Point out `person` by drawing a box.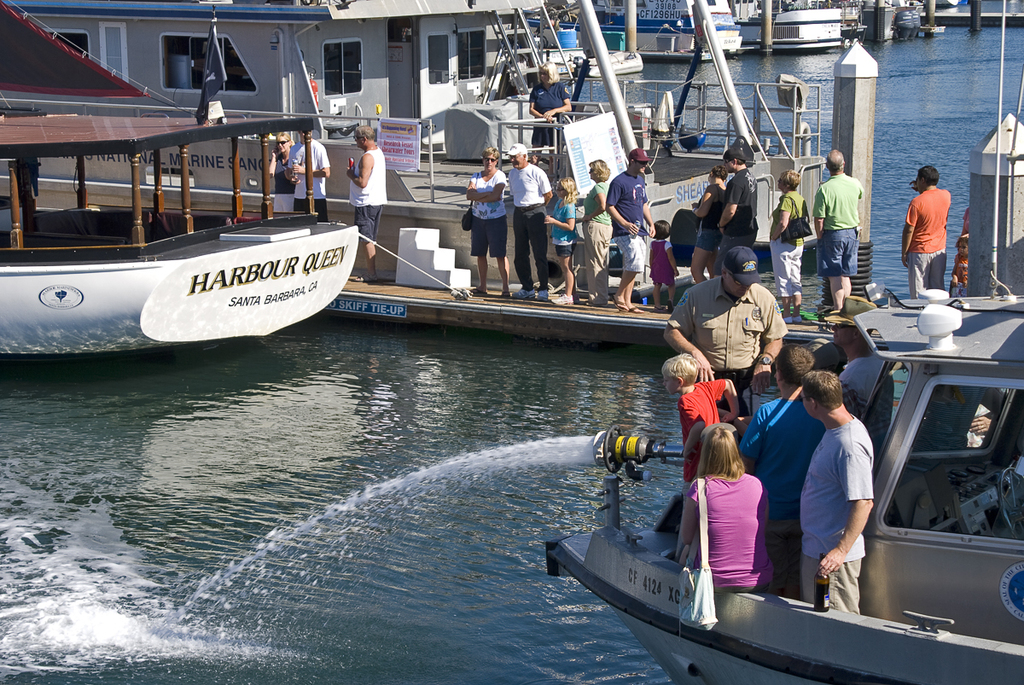
(left=575, top=157, right=614, bottom=309).
